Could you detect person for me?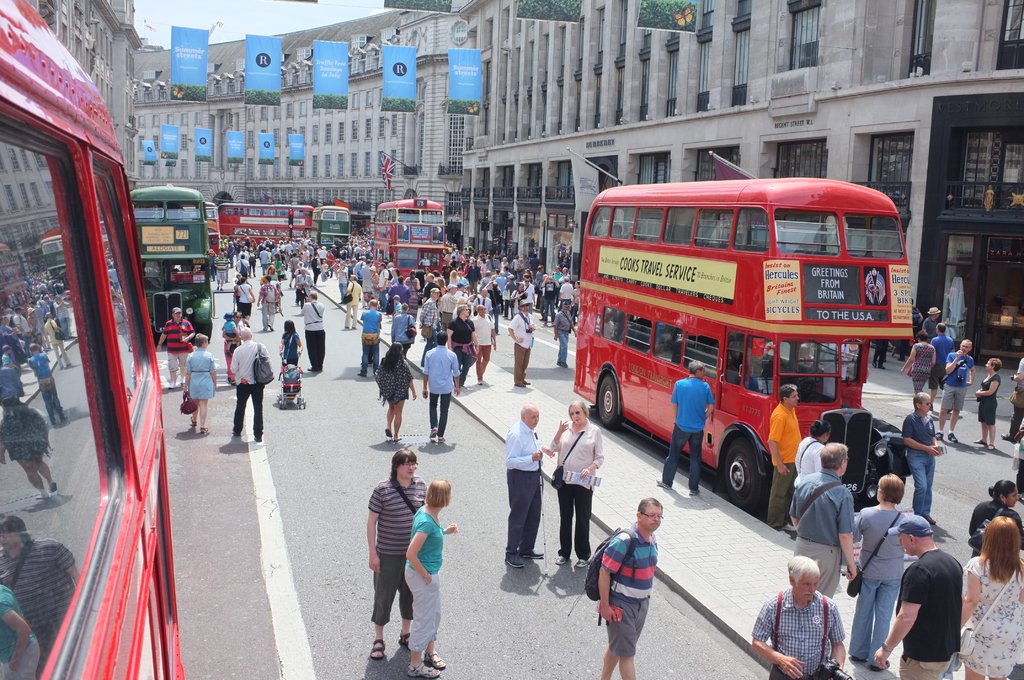
Detection result: (x1=283, y1=319, x2=303, y2=393).
